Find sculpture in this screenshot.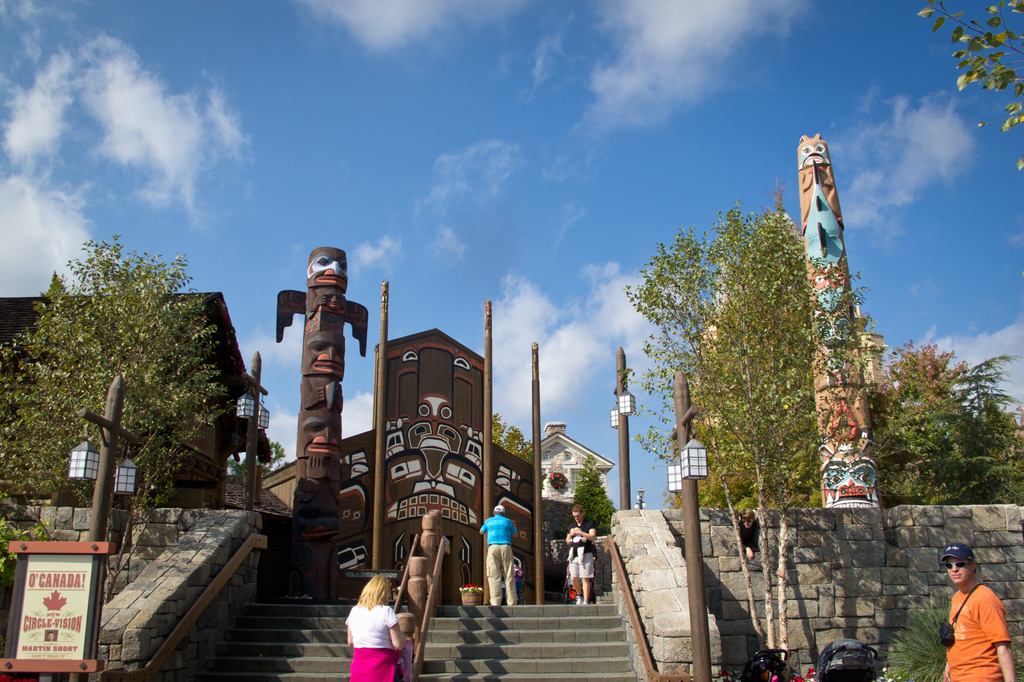
The bounding box for sculpture is 415/510/450/576.
